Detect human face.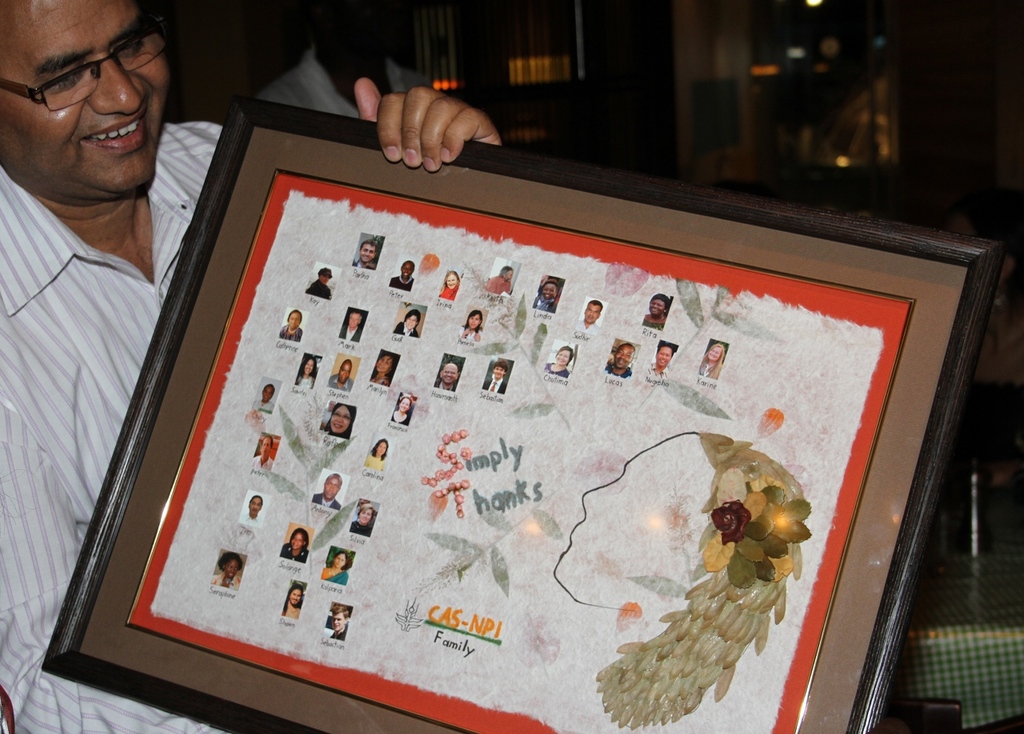
Detected at 702/342/722/359.
